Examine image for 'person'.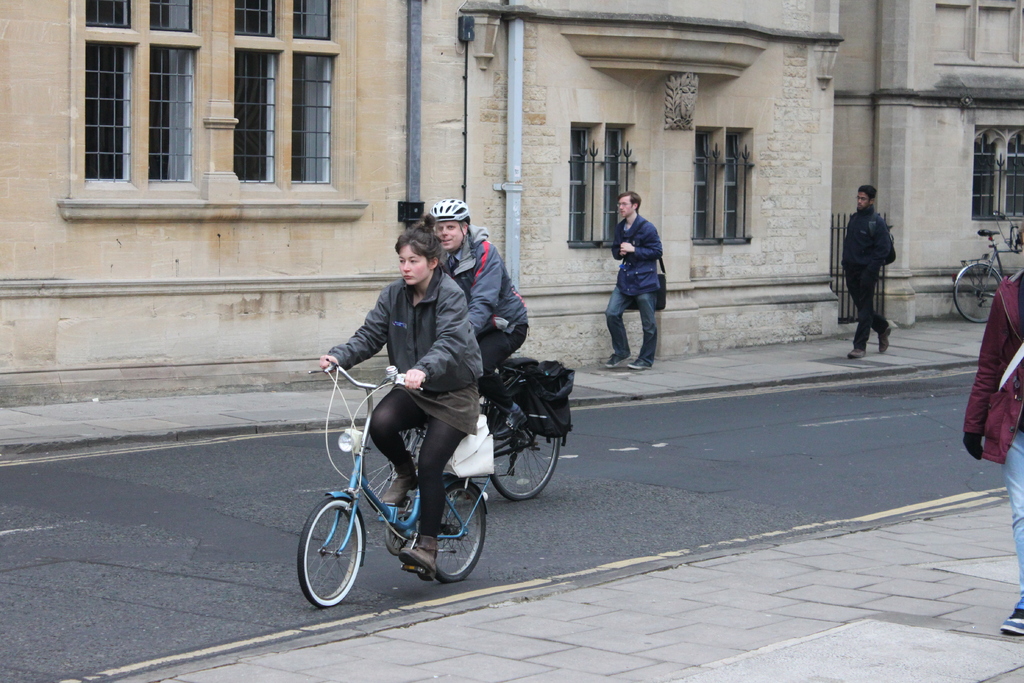
Examination result: BBox(318, 213, 484, 583).
